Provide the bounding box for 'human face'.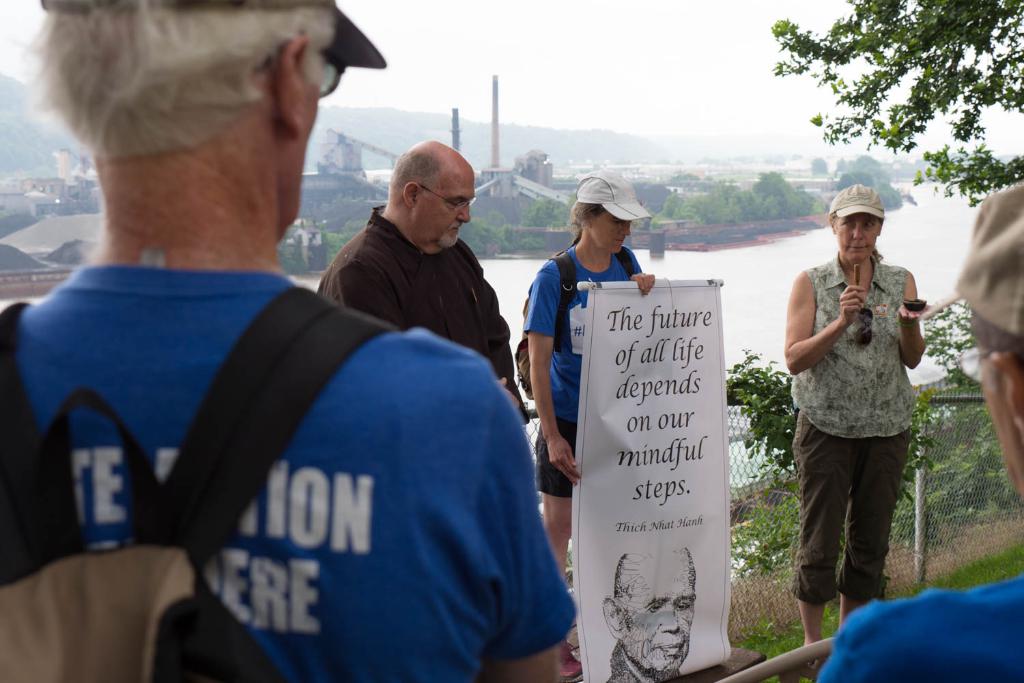
[415, 168, 474, 248].
